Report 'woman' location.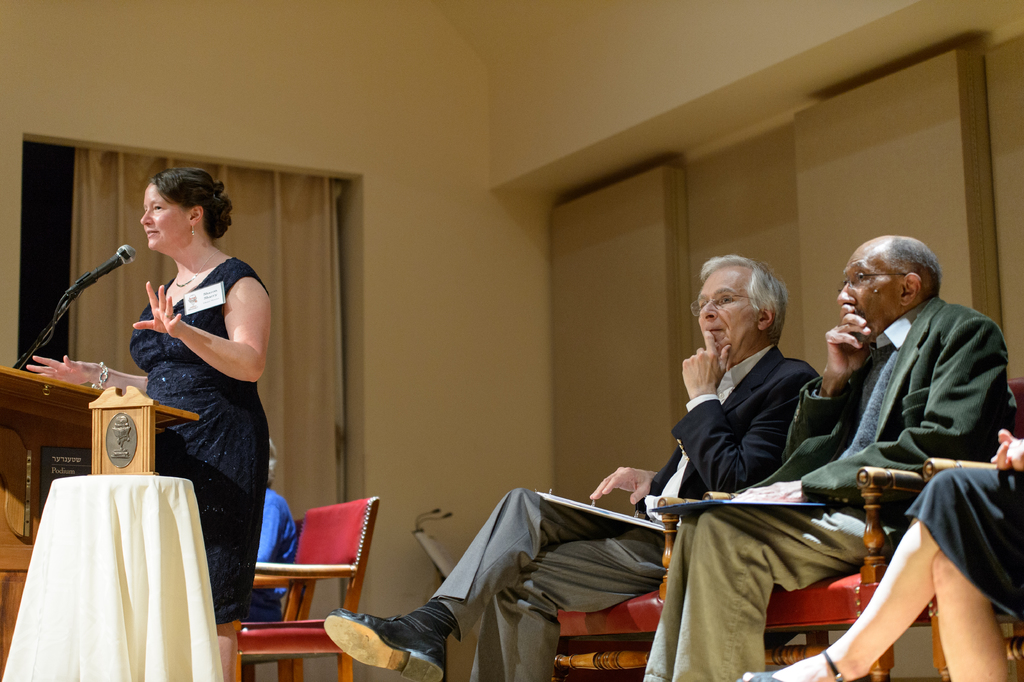
Report: 24,170,273,681.
